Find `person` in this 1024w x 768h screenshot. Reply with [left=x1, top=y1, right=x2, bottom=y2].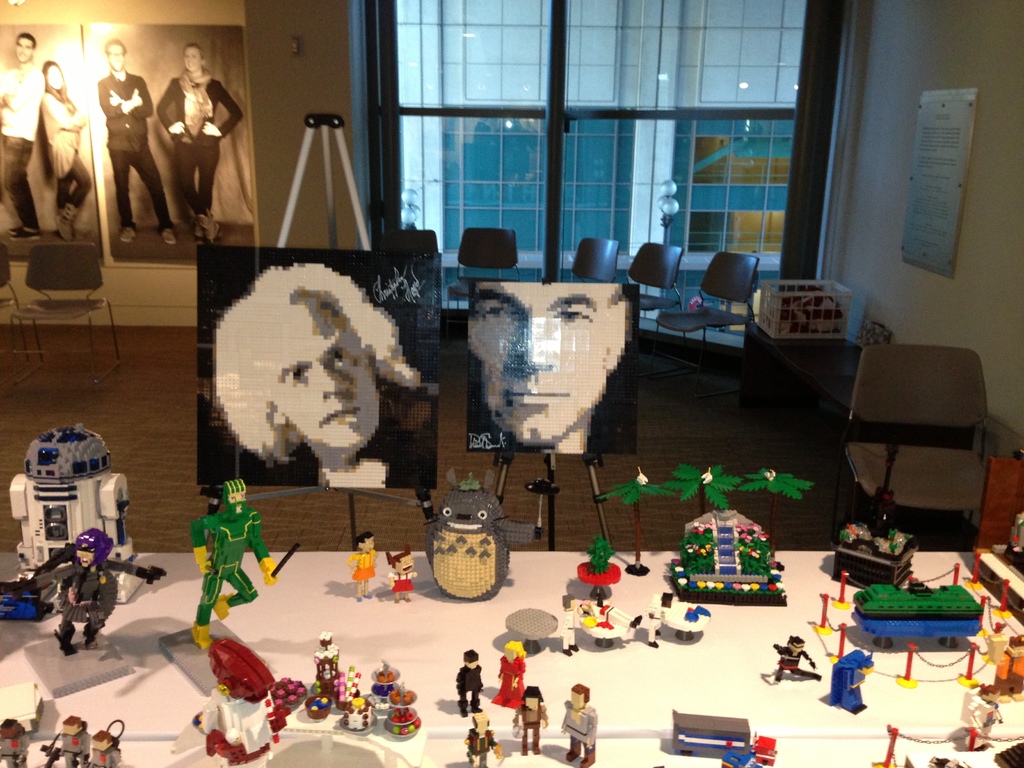
[left=0, top=26, right=49, bottom=238].
